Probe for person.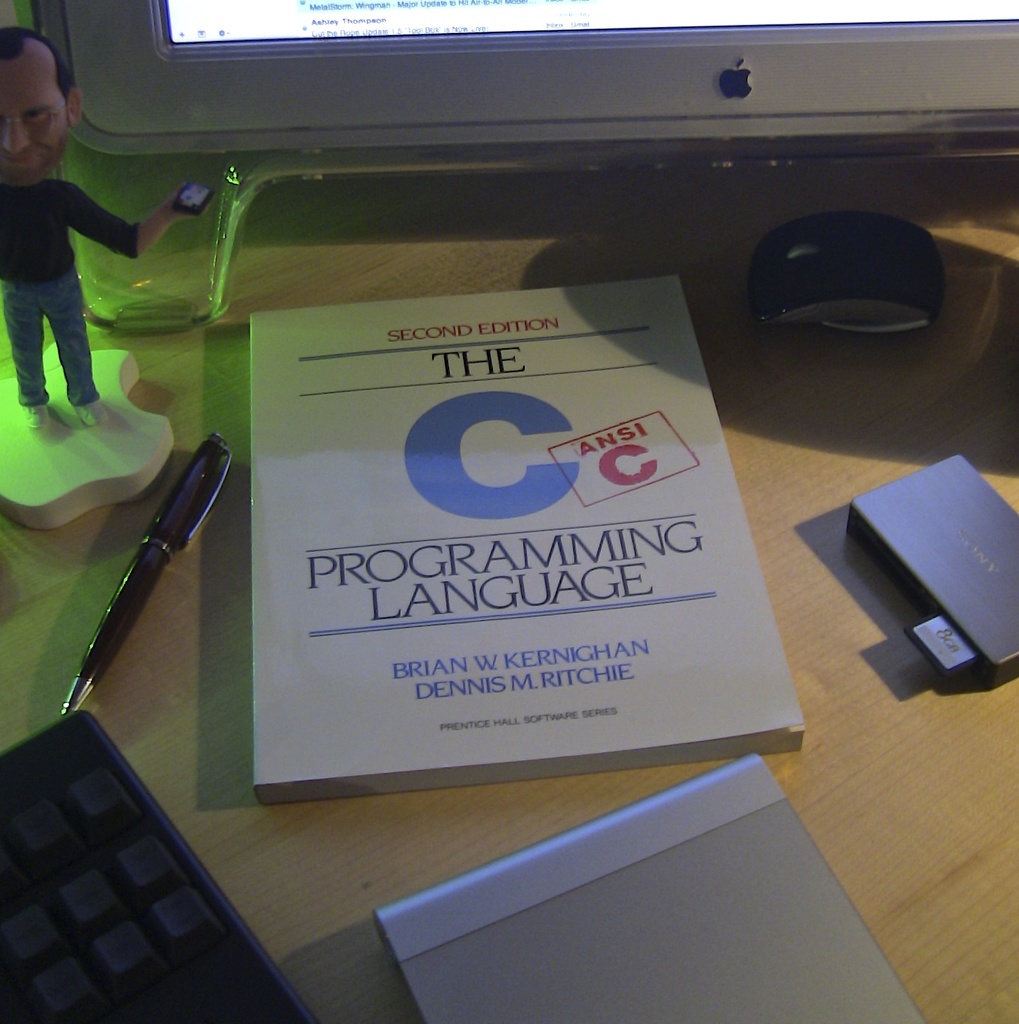
Probe result: 0/74/133/436.
